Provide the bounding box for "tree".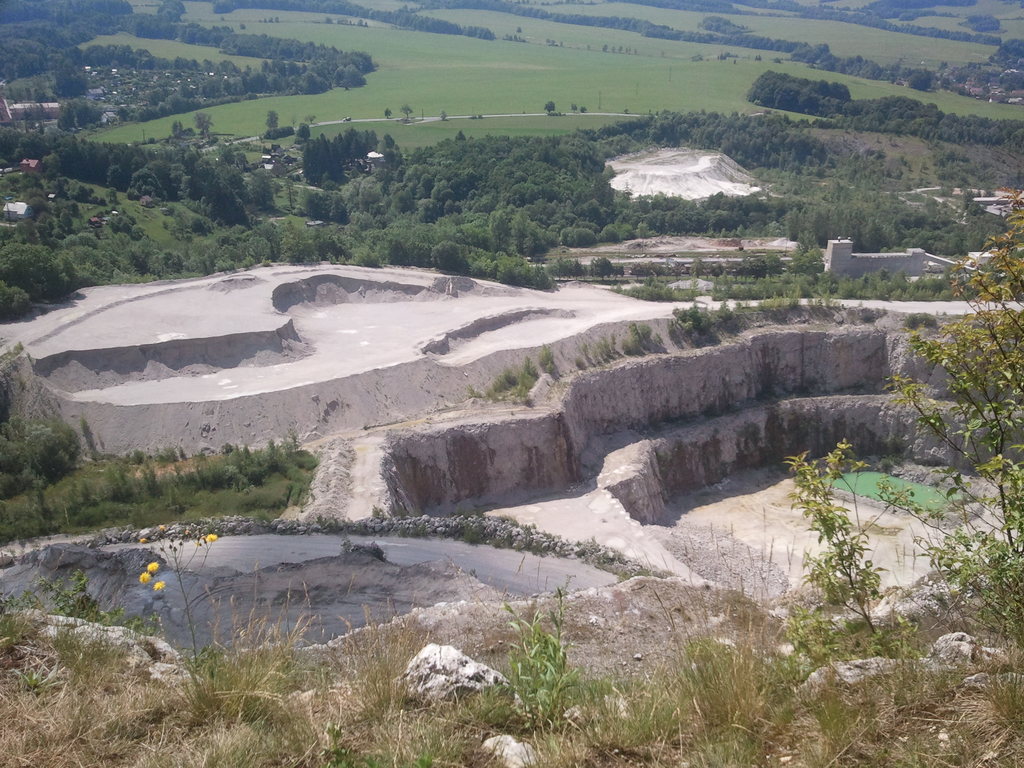
{"x1": 307, "y1": 108, "x2": 314, "y2": 123}.
